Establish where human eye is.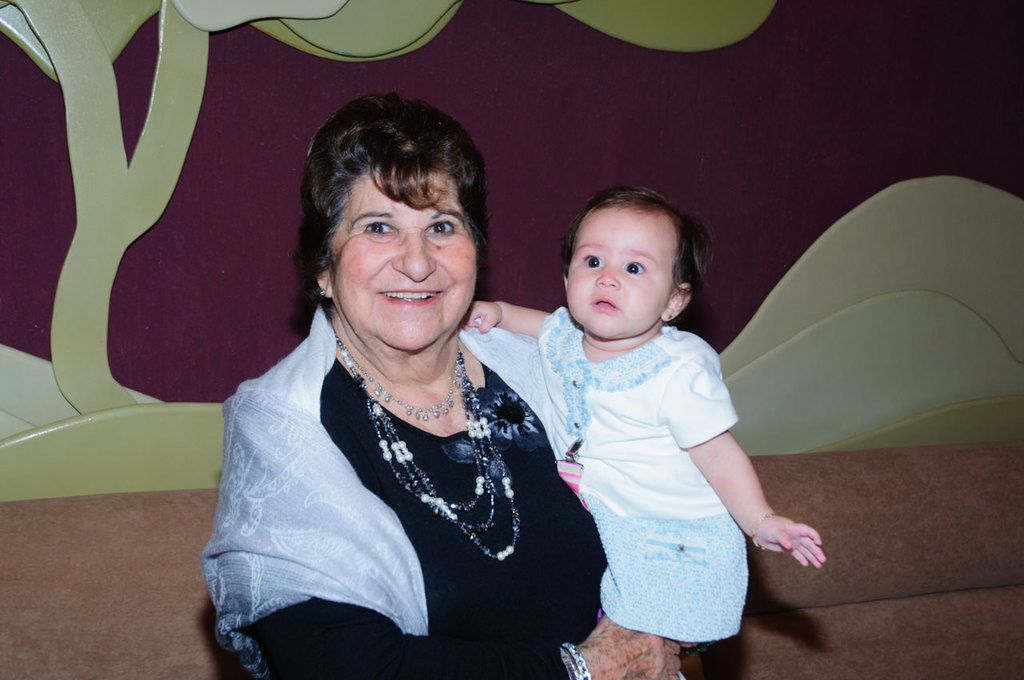
Established at bbox(415, 216, 454, 237).
